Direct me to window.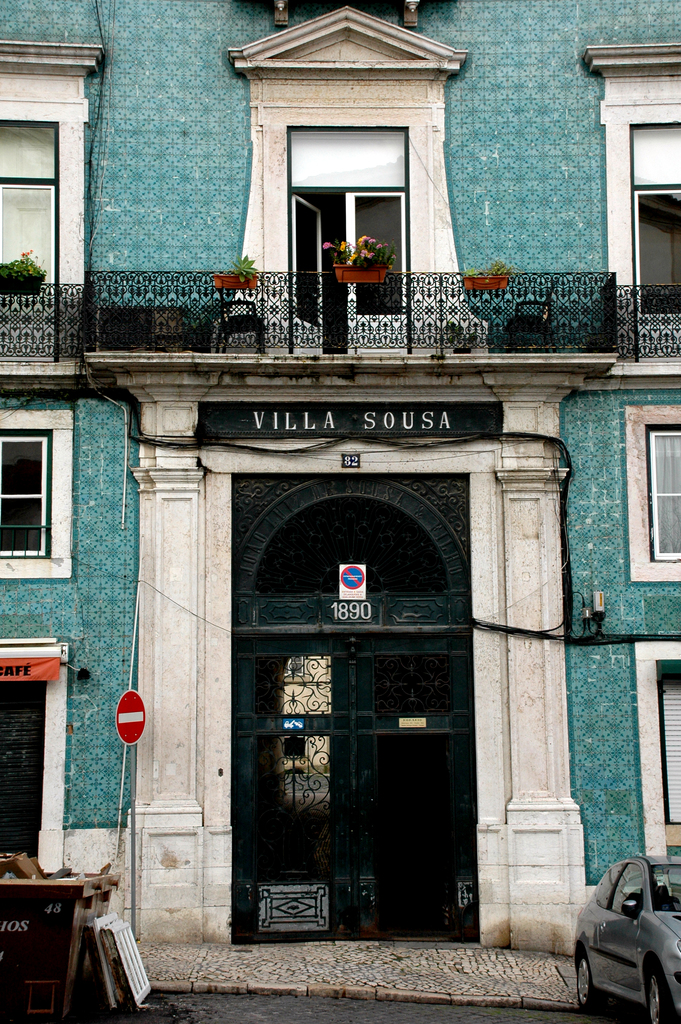
Direction: [618, 399, 680, 585].
